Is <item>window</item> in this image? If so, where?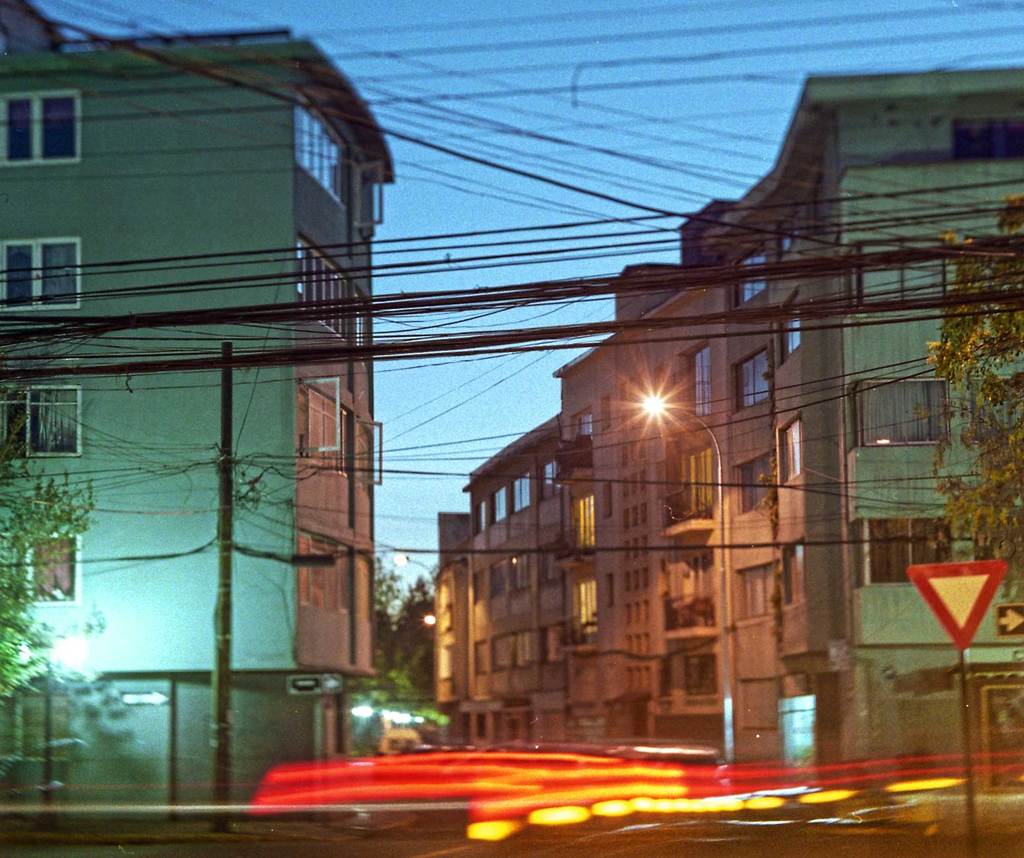
Yes, at 10:383:91:460.
